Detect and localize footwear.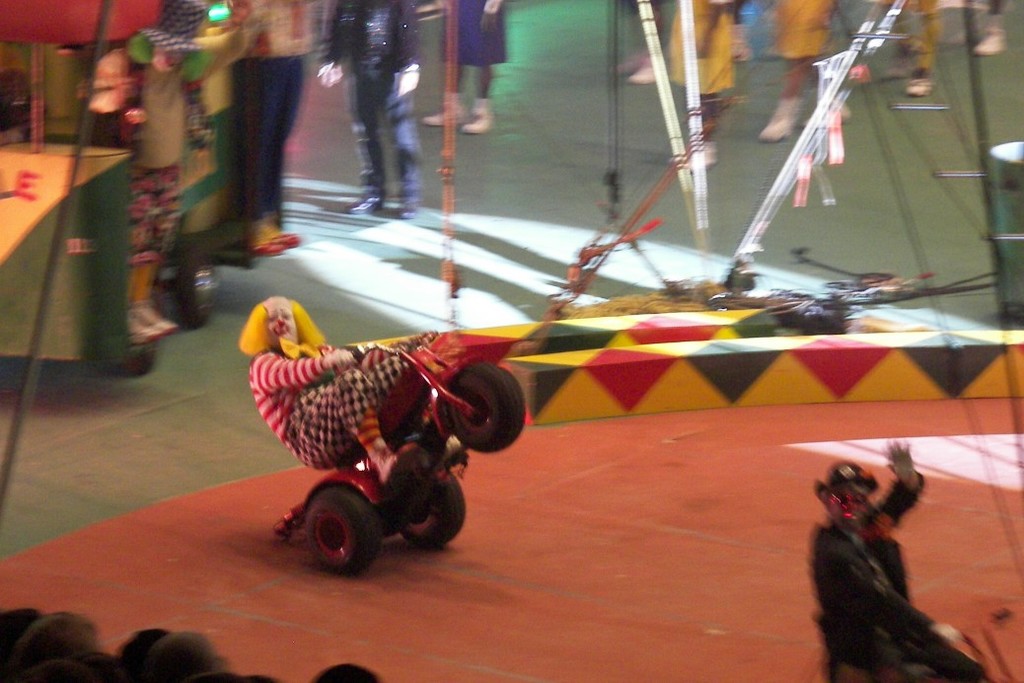
Localized at 750 113 801 139.
